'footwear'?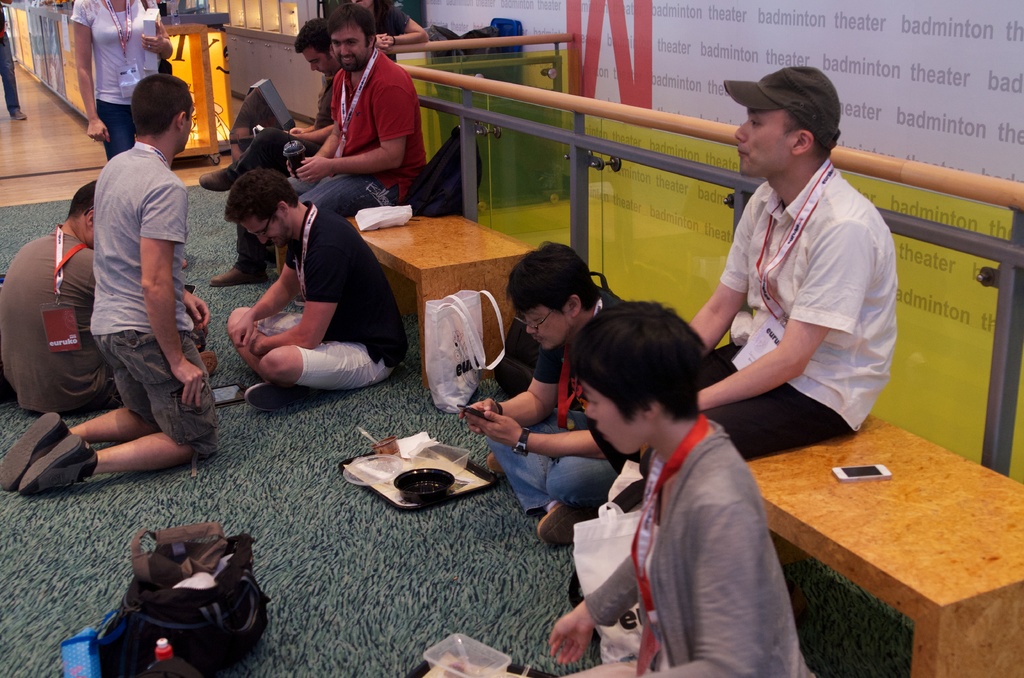
box(535, 501, 602, 549)
